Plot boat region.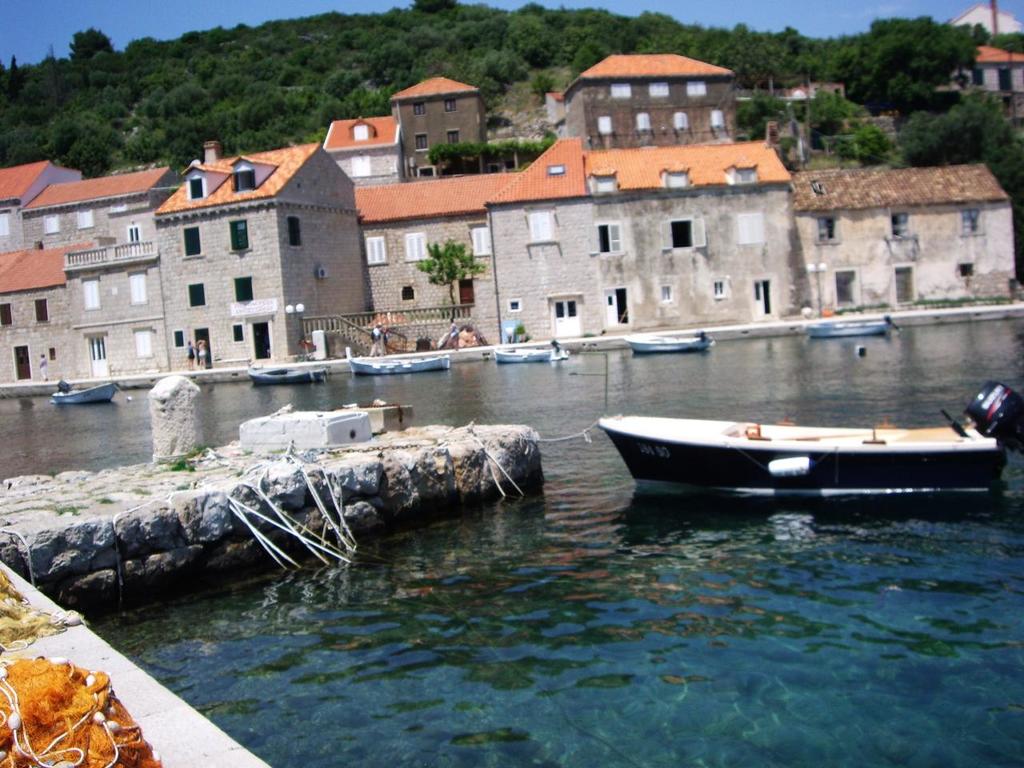
Plotted at x1=592 y1=375 x2=1022 y2=508.
